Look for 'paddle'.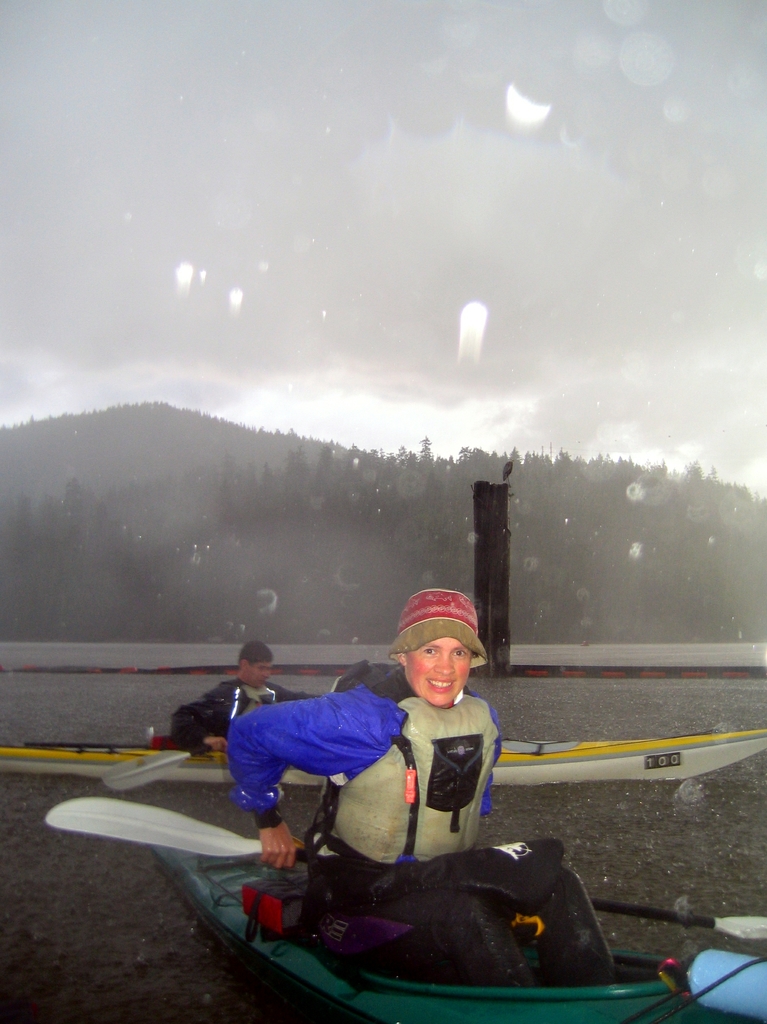
Found: [x1=99, y1=745, x2=211, y2=794].
